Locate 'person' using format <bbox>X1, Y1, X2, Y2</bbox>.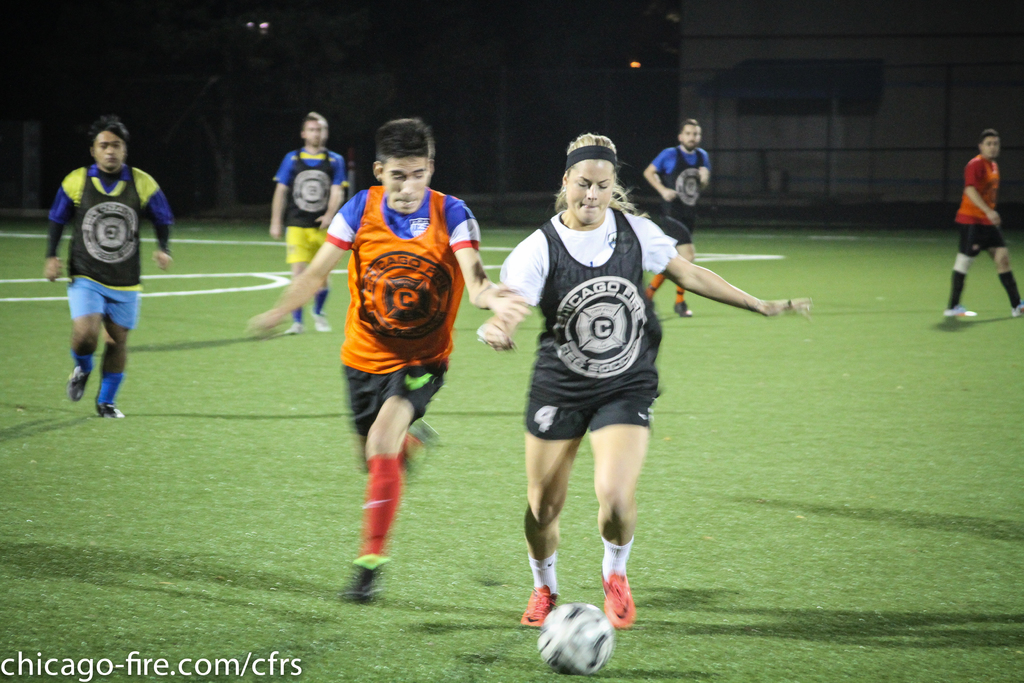
<bbox>45, 119, 175, 418</bbox>.
